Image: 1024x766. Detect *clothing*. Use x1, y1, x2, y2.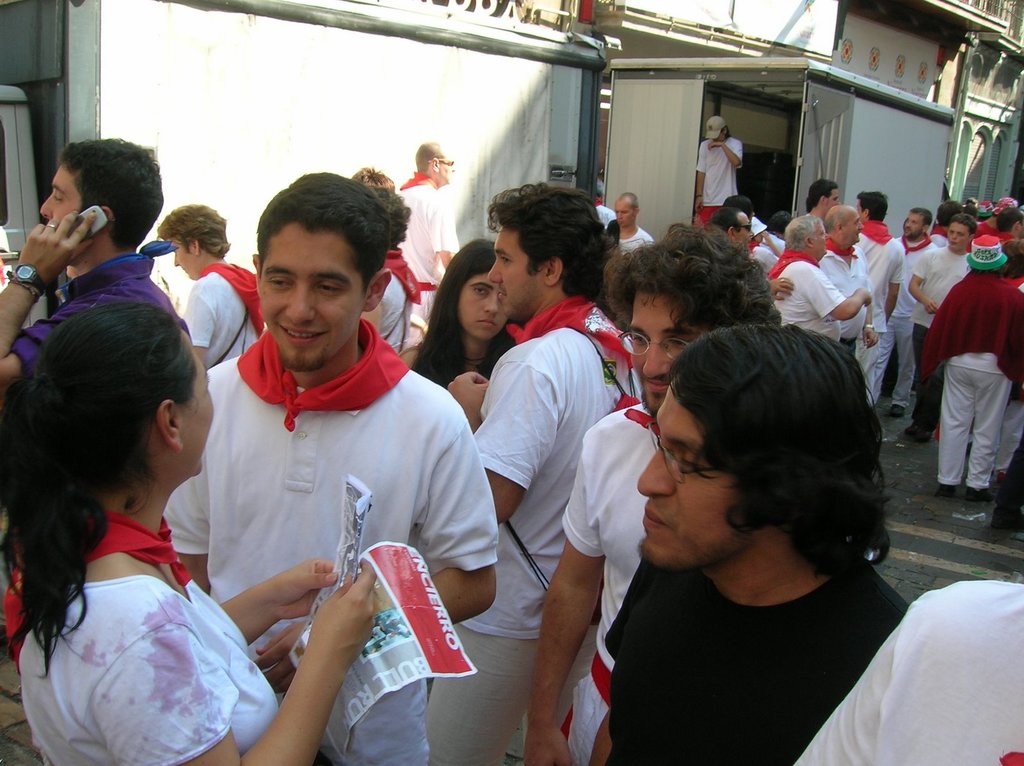
394, 170, 472, 319.
